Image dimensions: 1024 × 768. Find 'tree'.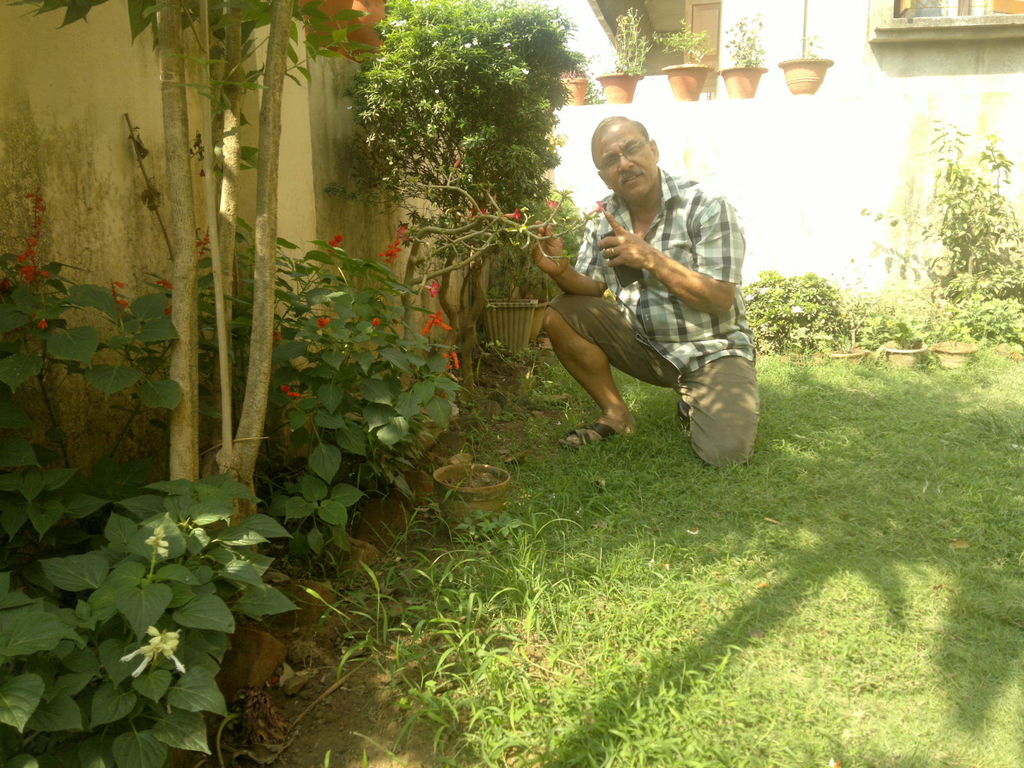
Rect(80, 0, 347, 608).
